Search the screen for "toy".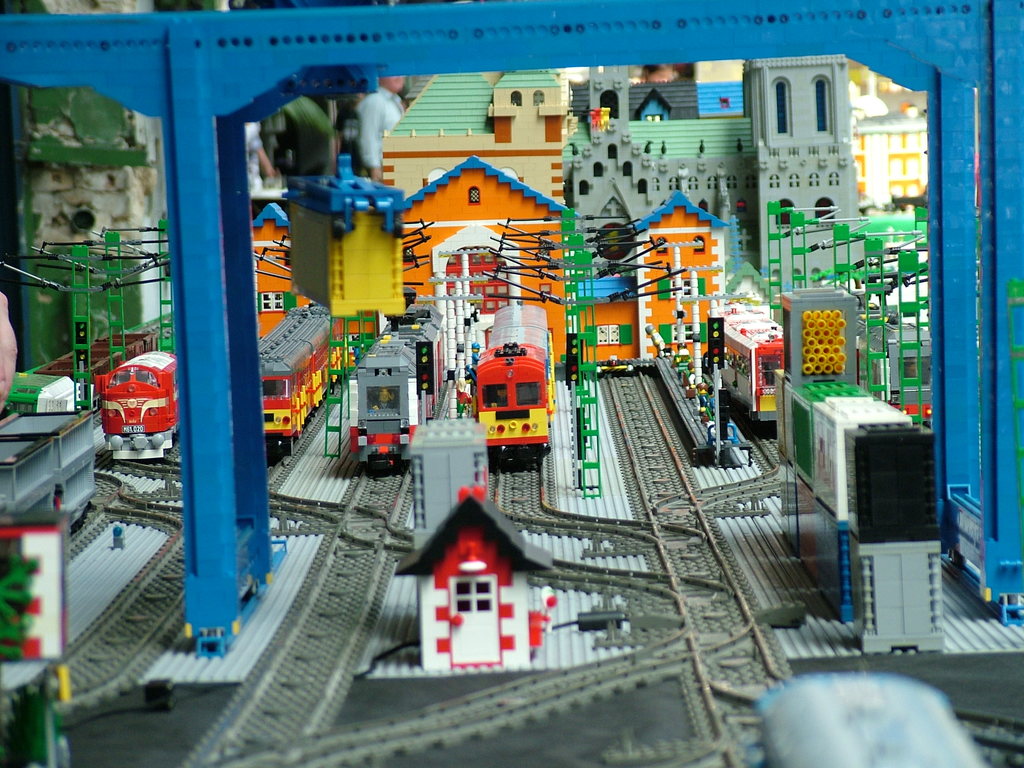
Found at (252,271,382,447).
